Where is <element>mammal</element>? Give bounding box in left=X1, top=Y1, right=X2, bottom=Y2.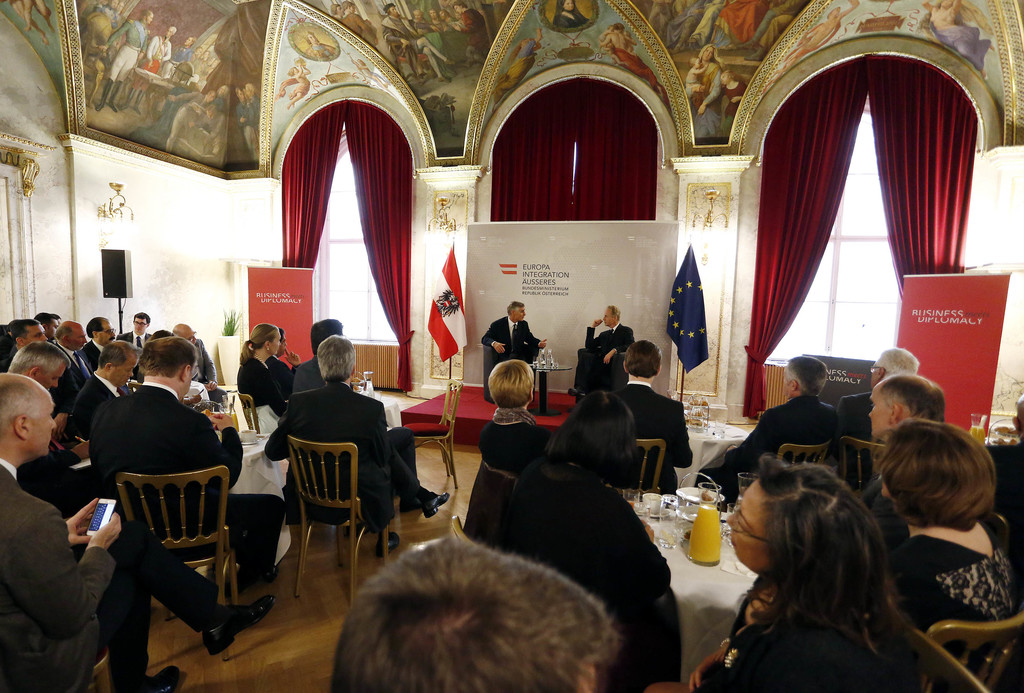
left=55, top=318, right=92, bottom=407.
